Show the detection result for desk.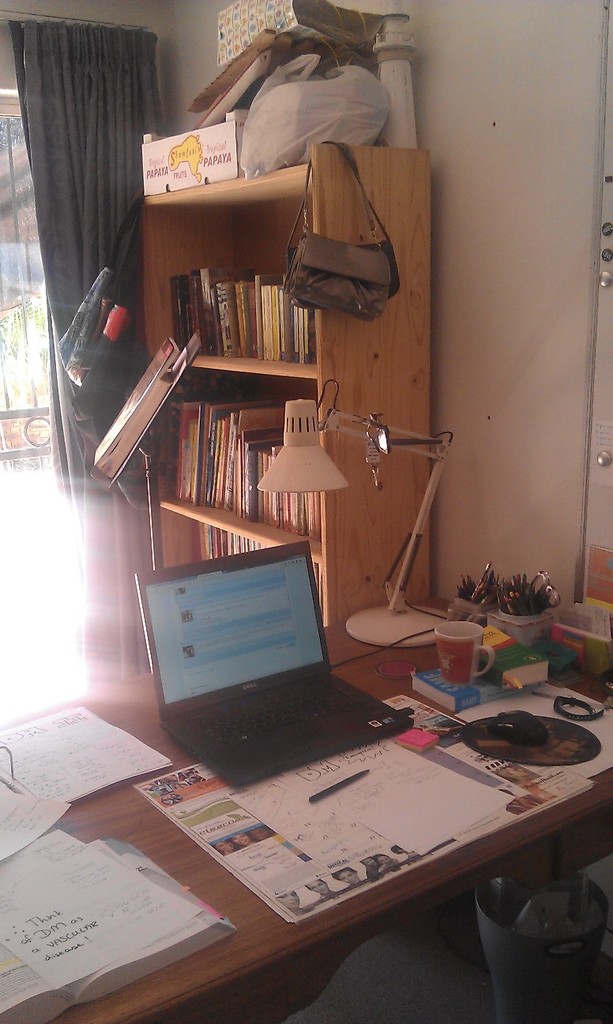
locate(19, 503, 591, 1000).
